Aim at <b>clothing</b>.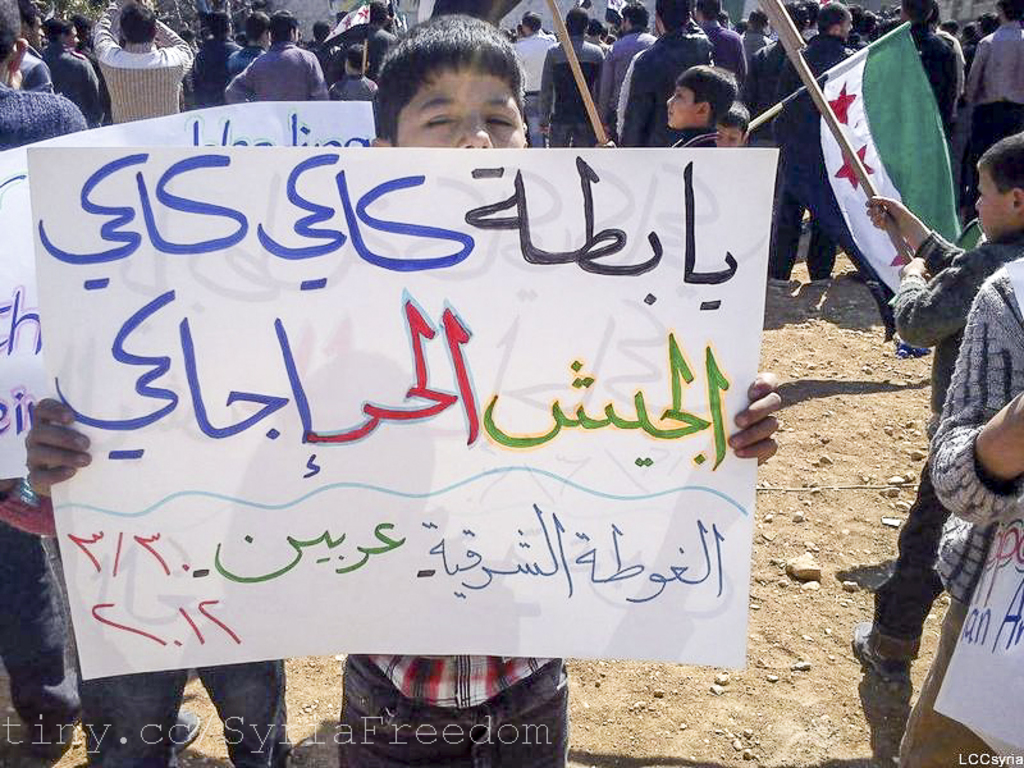
Aimed at (left=595, top=29, right=654, bottom=136).
